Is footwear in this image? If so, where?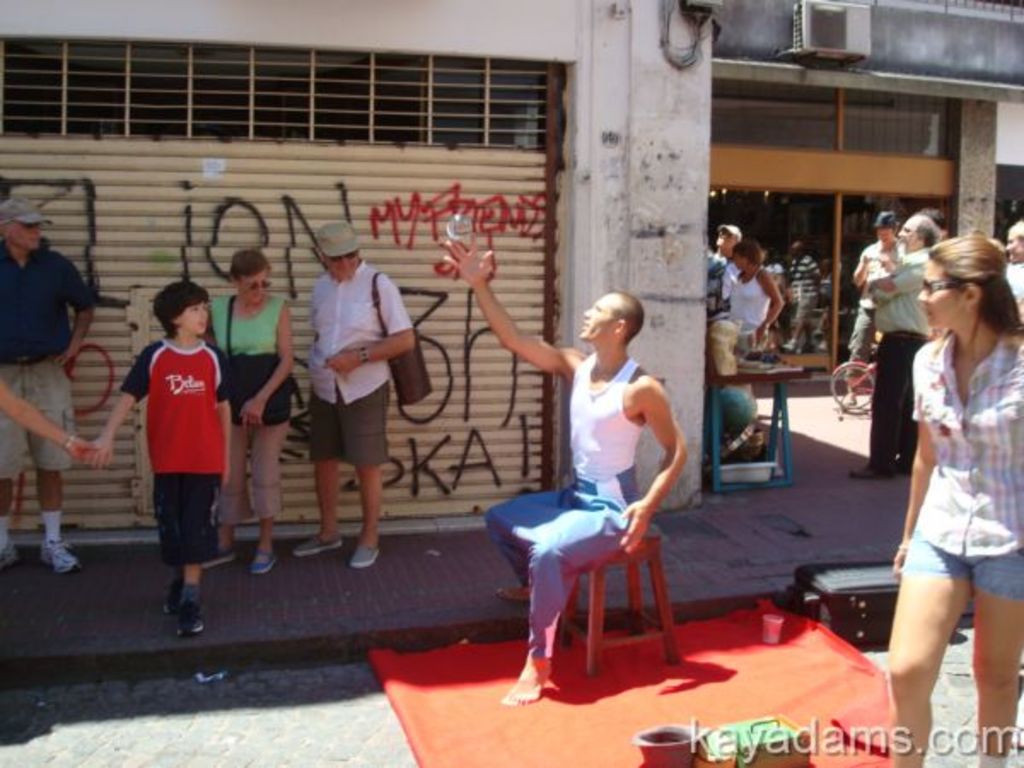
Yes, at left=0, top=534, right=19, bottom=565.
